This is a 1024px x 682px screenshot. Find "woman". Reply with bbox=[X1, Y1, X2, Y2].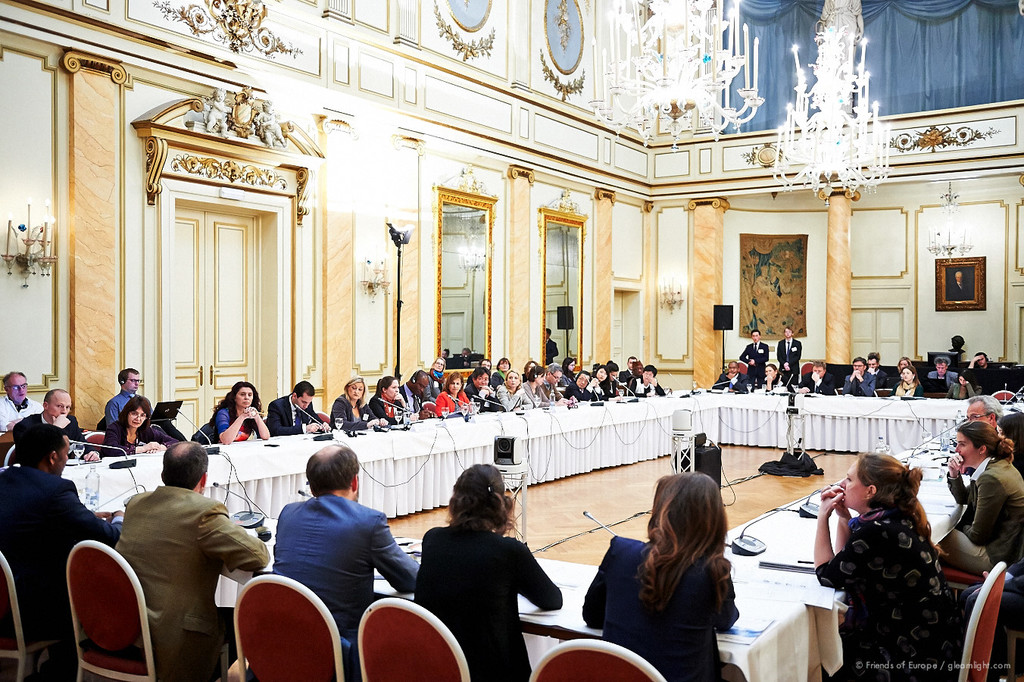
bbox=[495, 371, 534, 407].
